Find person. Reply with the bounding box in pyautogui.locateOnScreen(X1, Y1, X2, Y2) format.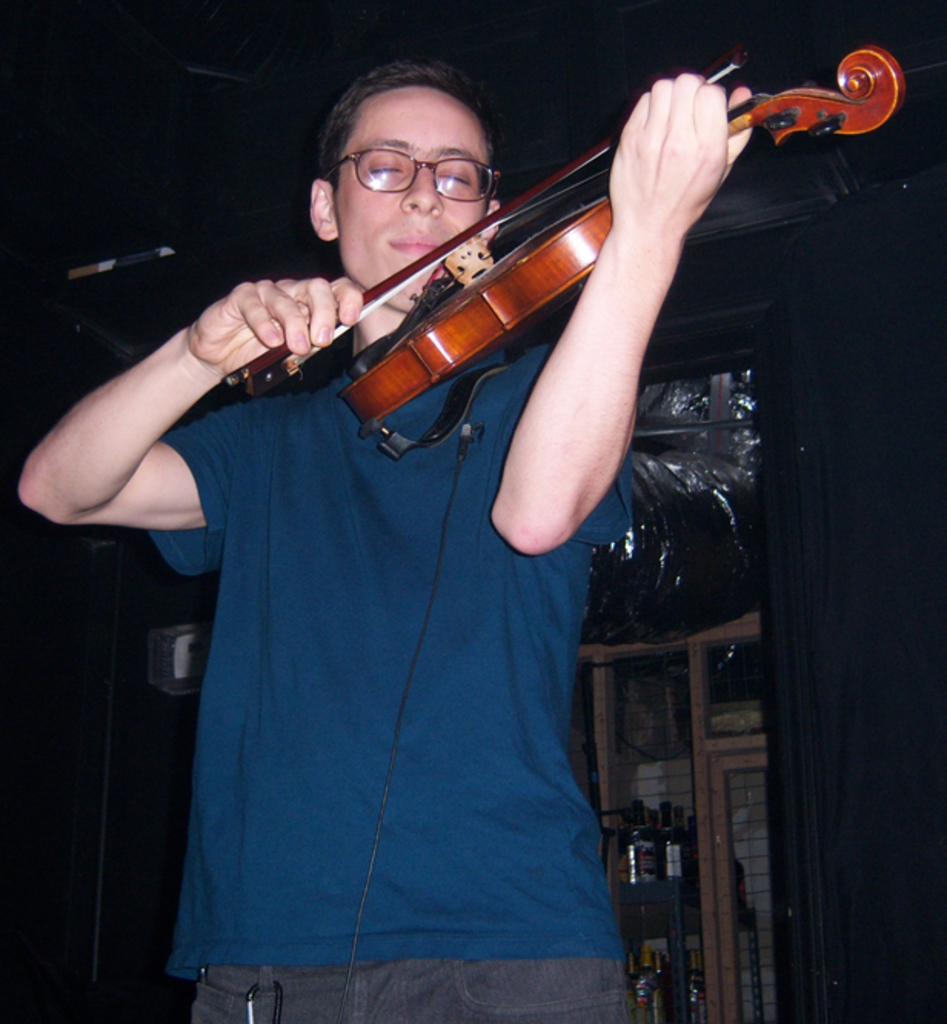
pyautogui.locateOnScreen(20, 65, 758, 1022).
